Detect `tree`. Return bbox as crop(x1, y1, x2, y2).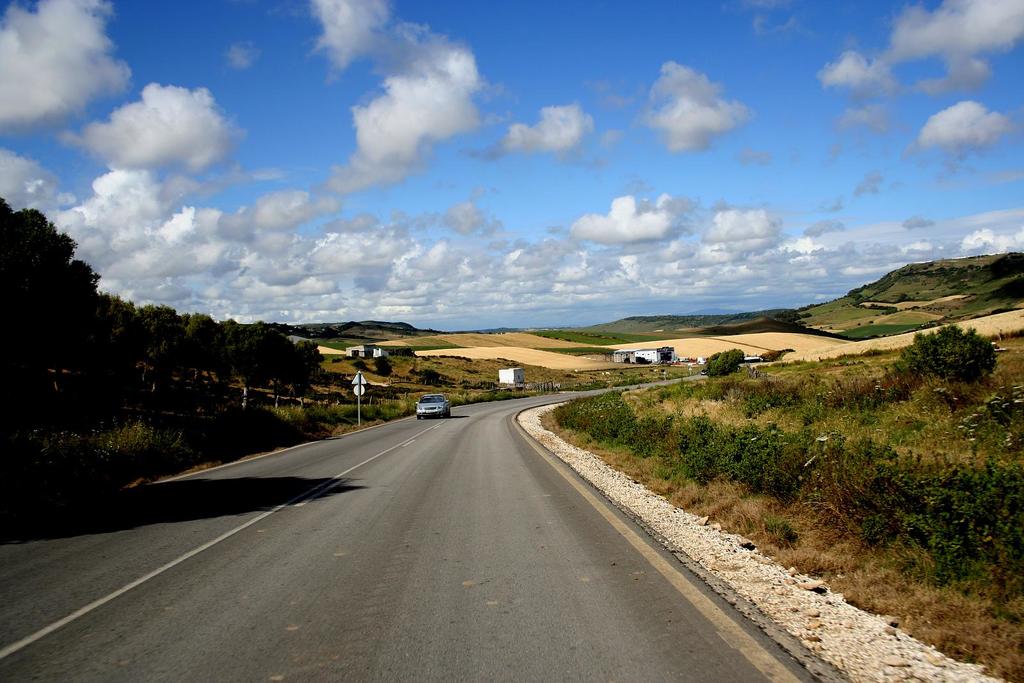
crop(899, 327, 998, 383).
